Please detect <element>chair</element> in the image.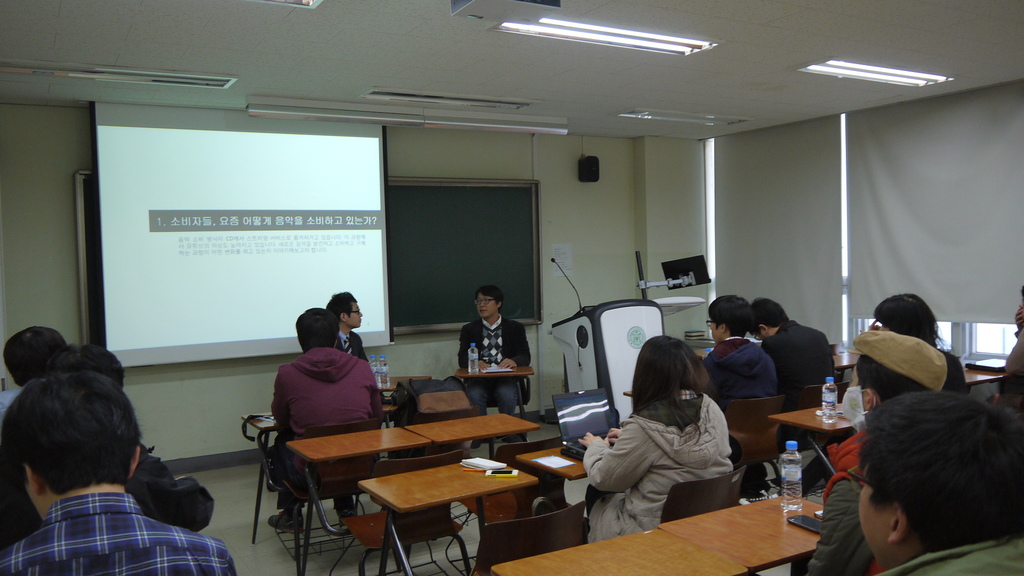
(720,388,791,491).
